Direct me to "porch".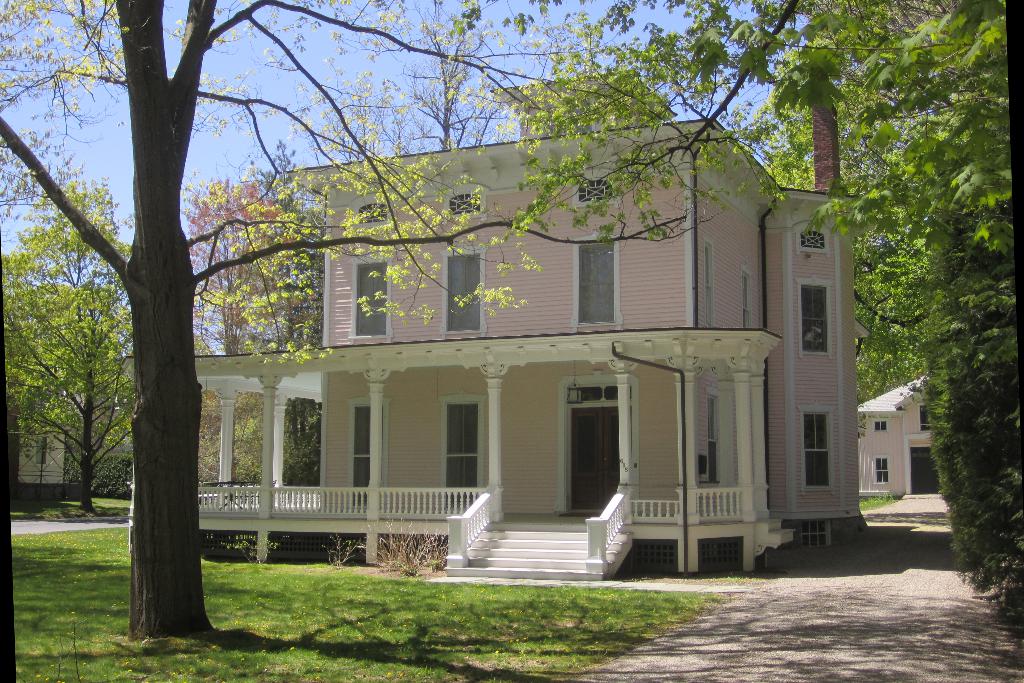
Direction: (left=196, top=481, right=744, bottom=527).
